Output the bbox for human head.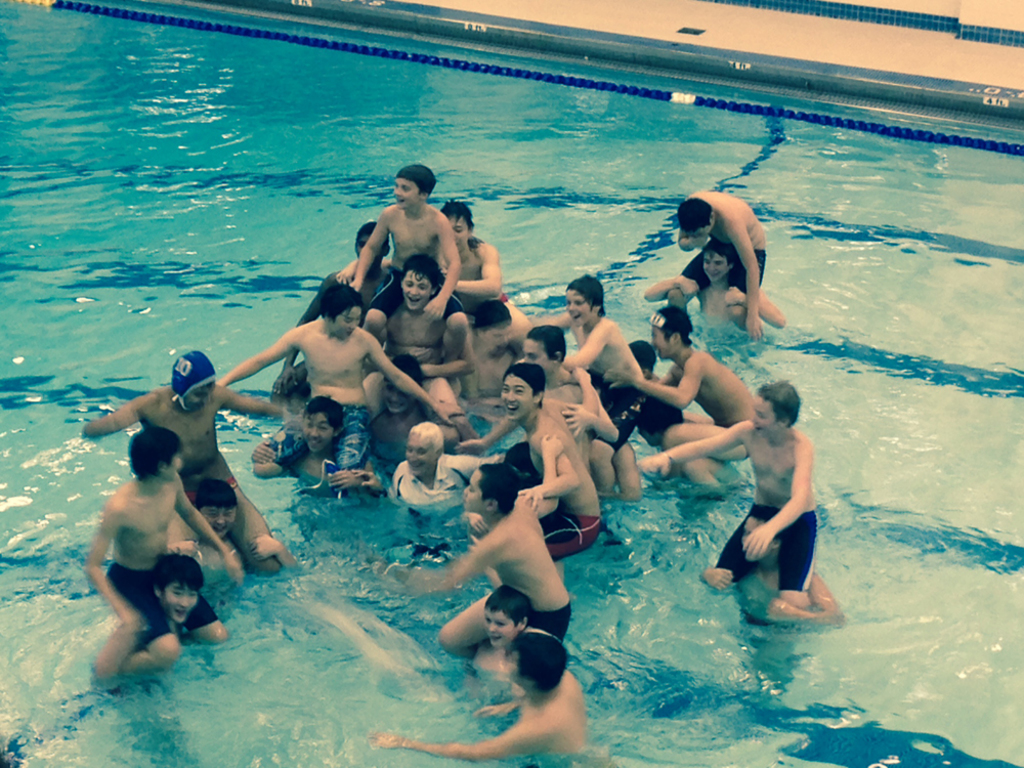
[left=170, top=349, right=218, bottom=415].
